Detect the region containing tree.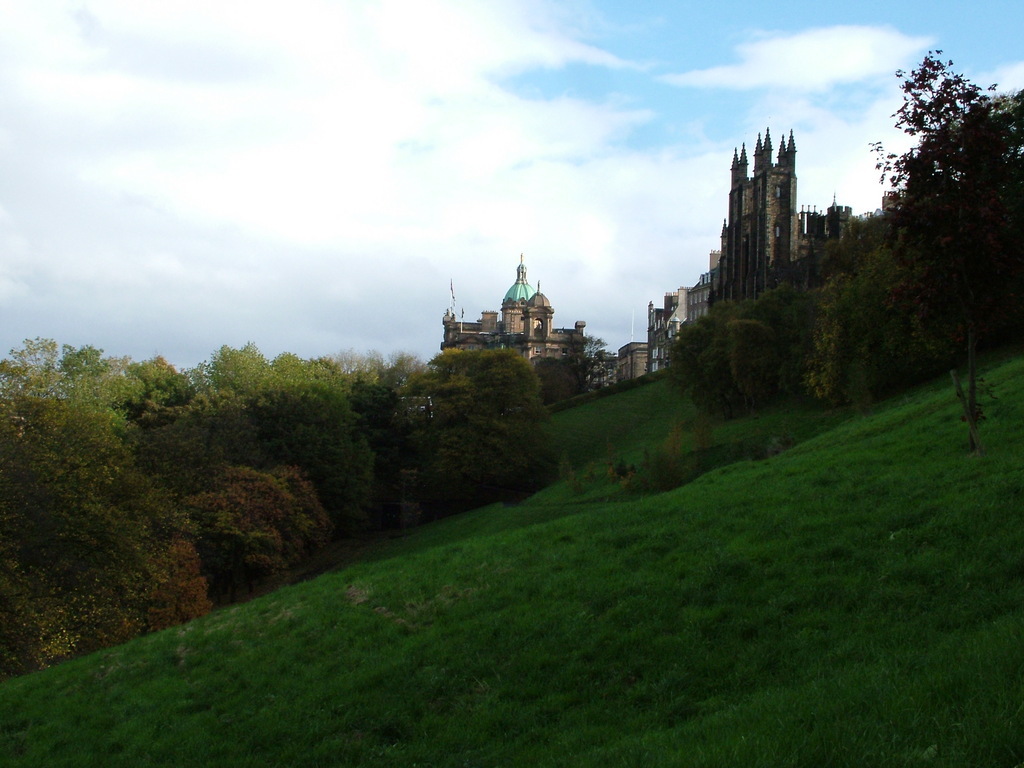
[left=394, top=349, right=566, bottom=496].
